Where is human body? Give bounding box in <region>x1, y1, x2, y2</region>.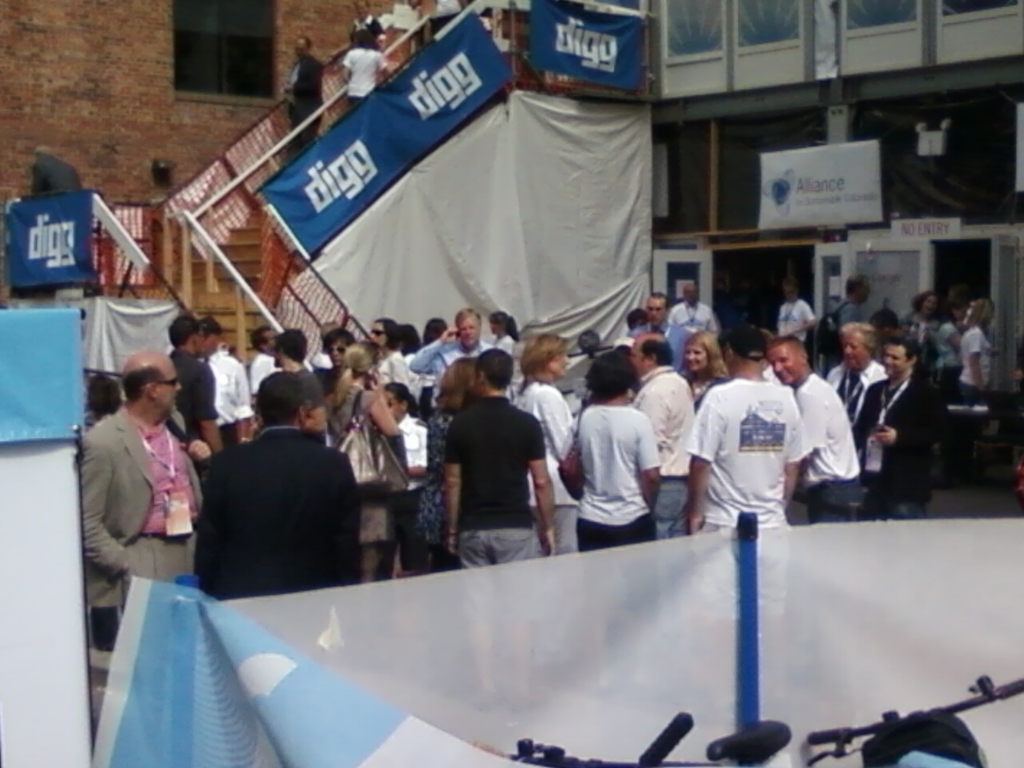
<region>374, 322, 415, 408</region>.
